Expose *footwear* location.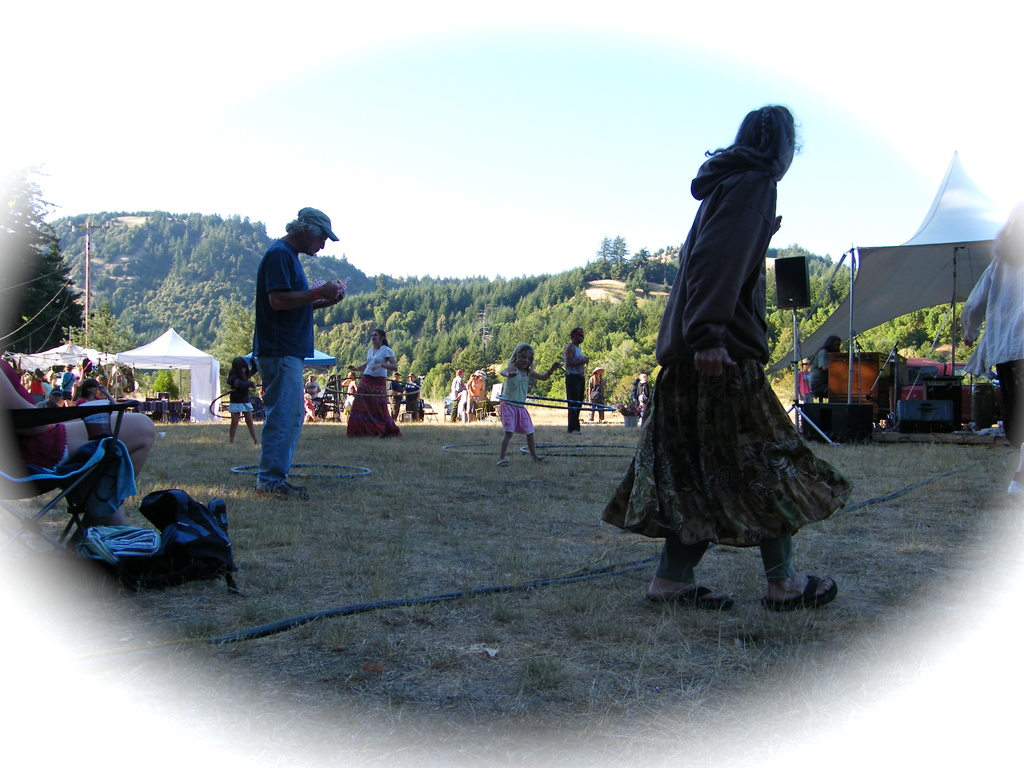
Exposed at pyautogui.locateOnScreen(495, 460, 510, 466).
